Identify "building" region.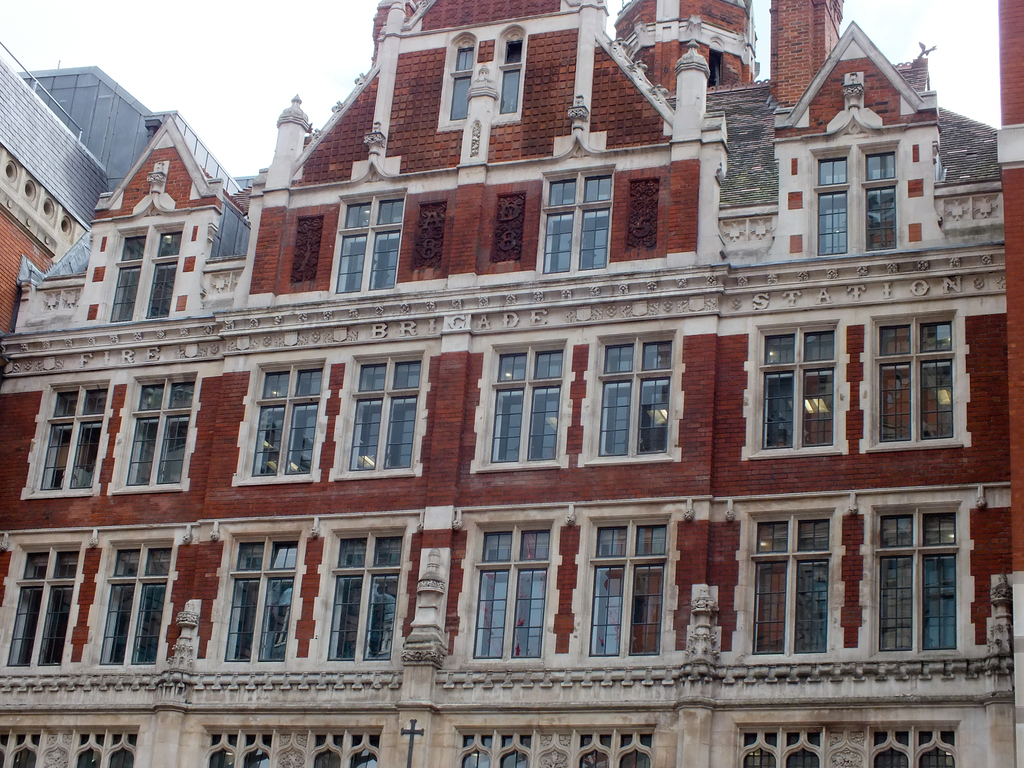
Region: (0,58,172,331).
